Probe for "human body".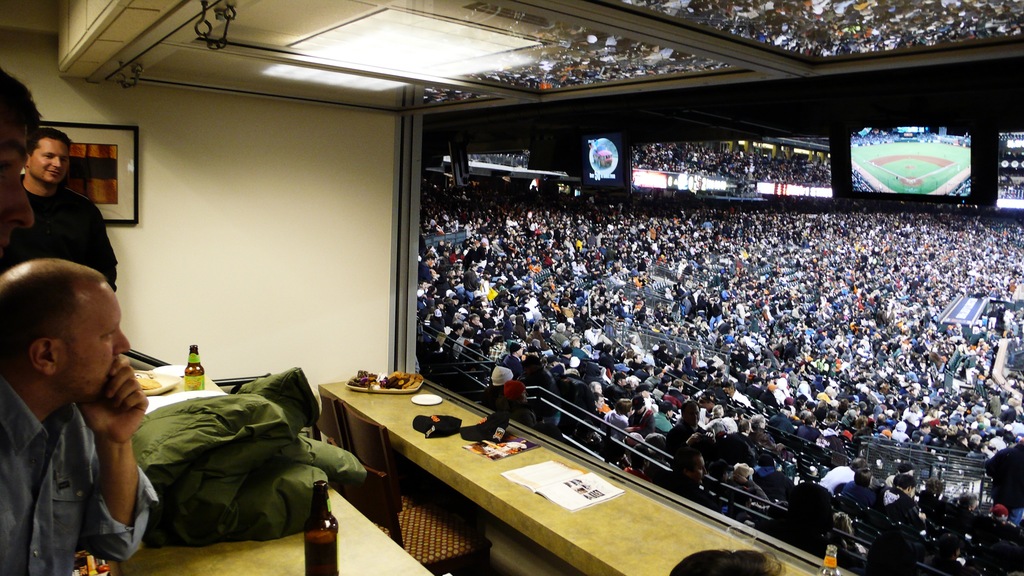
Probe result: (left=502, top=346, right=508, bottom=356).
